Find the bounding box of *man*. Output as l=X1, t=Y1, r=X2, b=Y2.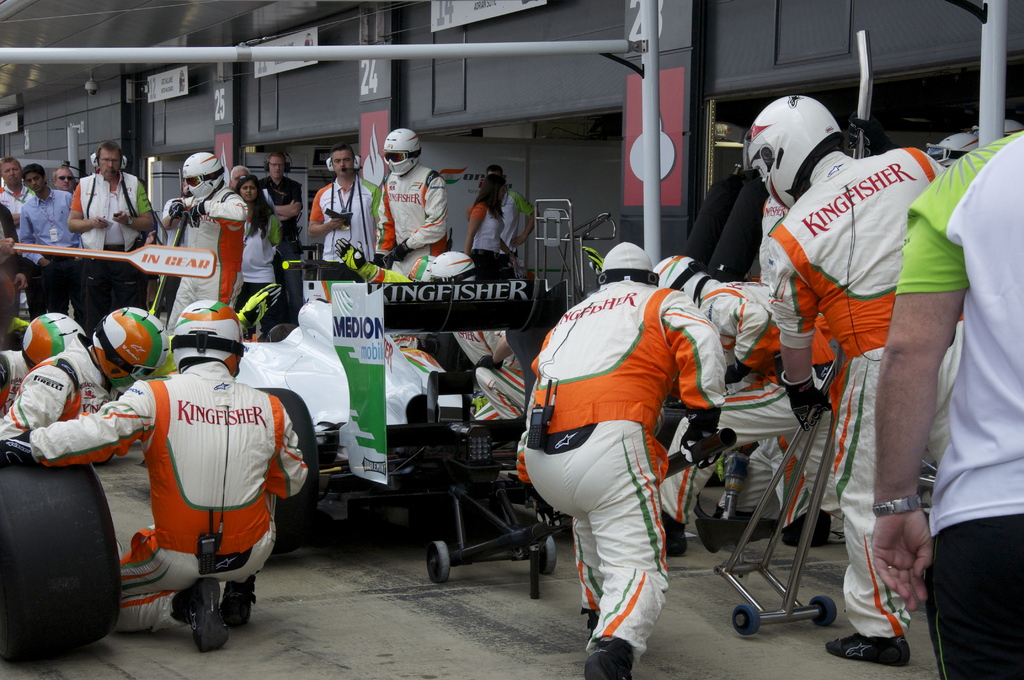
l=0, t=302, r=176, b=449.
